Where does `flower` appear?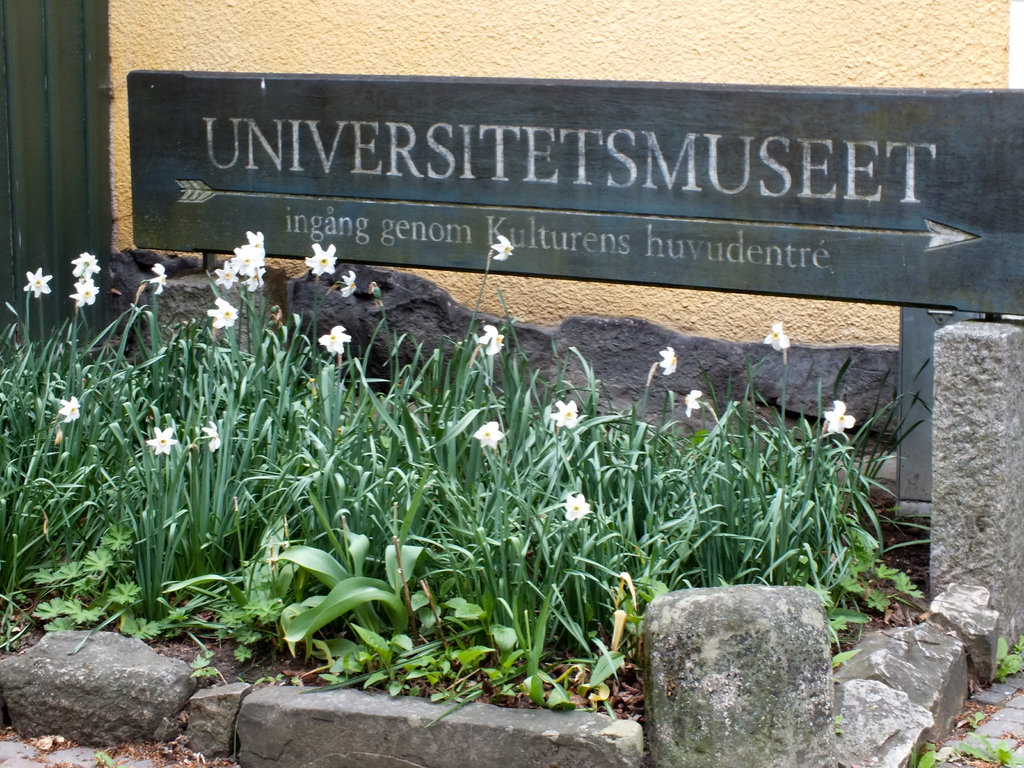
Appears at <box>337,270,360,299</box>.
